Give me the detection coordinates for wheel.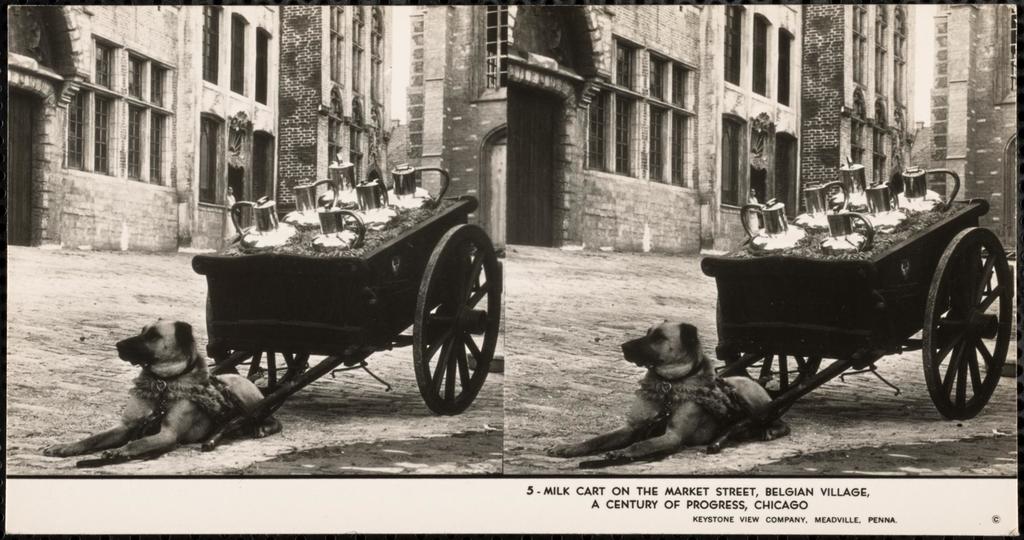
locate(720, 288, 836, 402).
